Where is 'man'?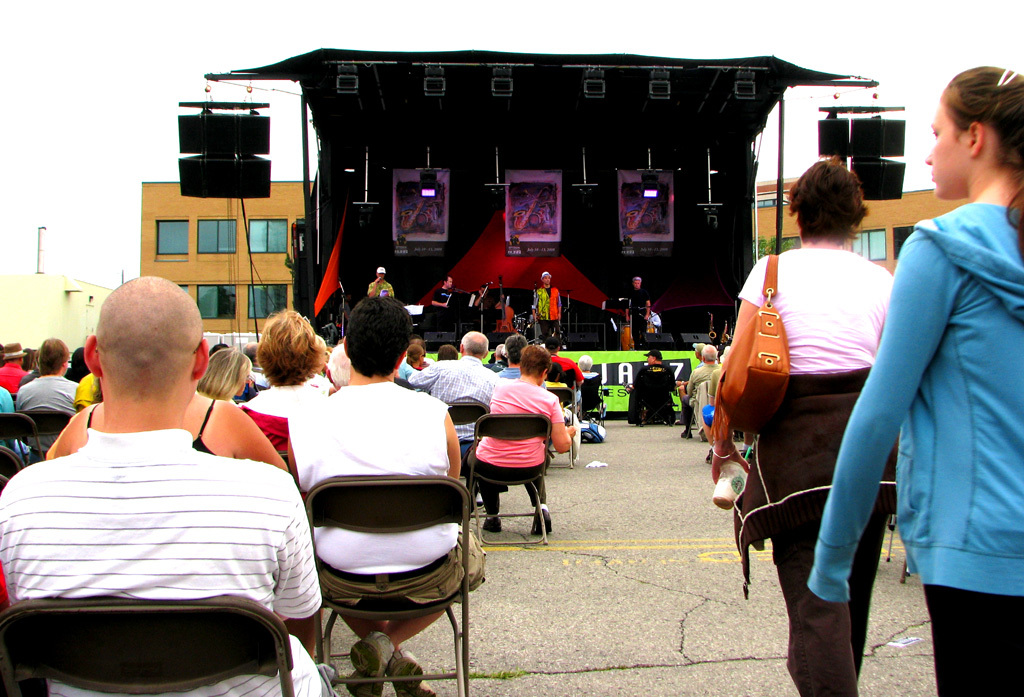
(632, 345, 681, 424).
